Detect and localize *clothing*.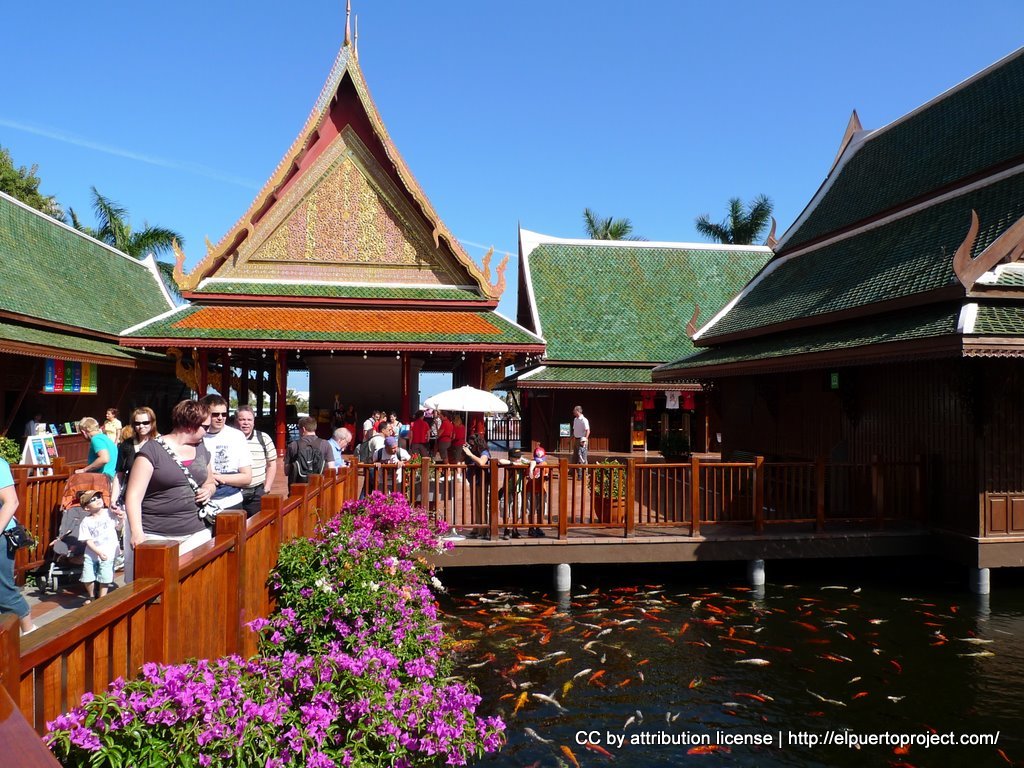
Localized at rect(371, 447, 413, 491).
